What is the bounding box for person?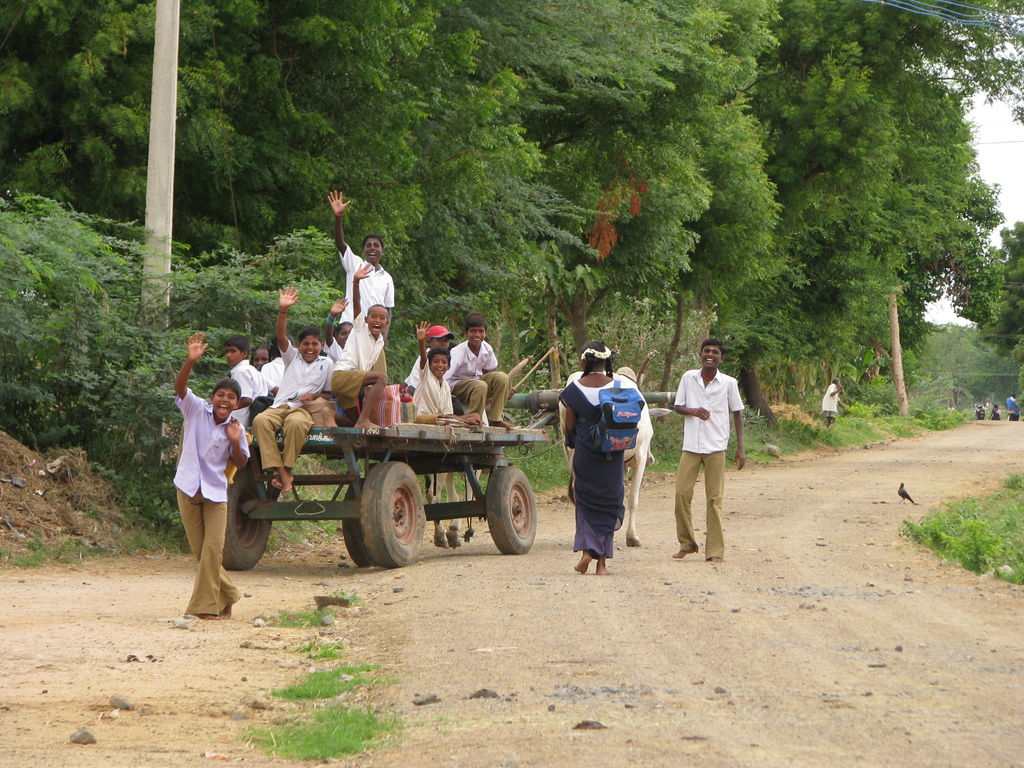
select_region(669, 339, 747, 568).
